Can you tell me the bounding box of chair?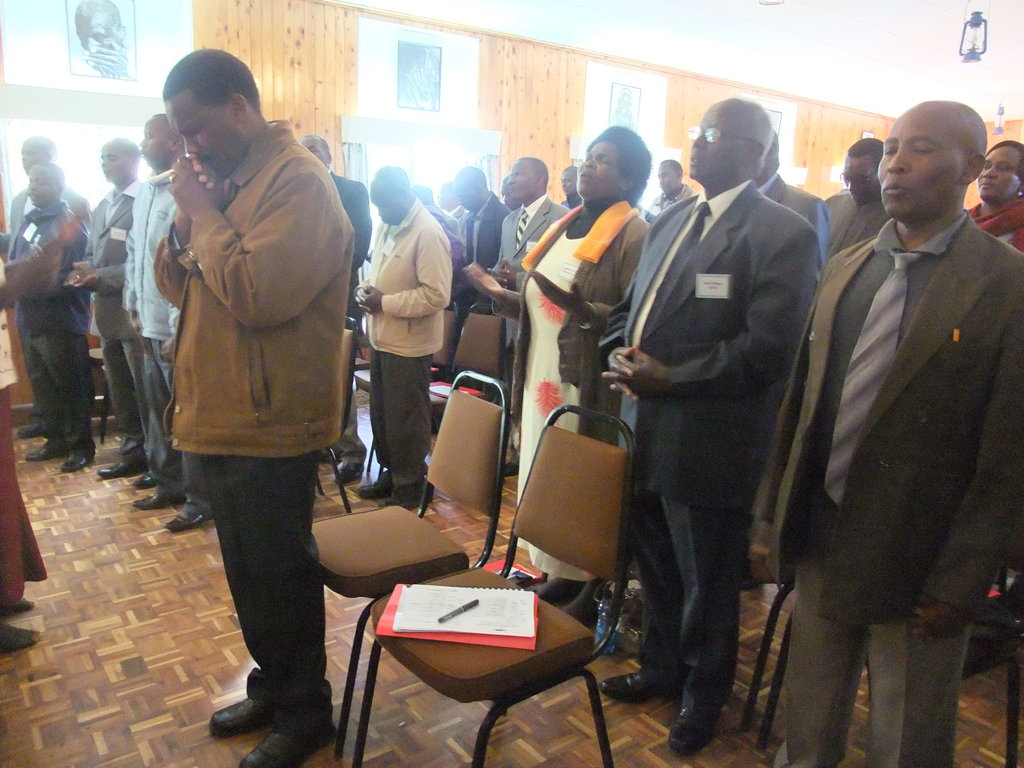
select_region(429, 301, 514, 431).
